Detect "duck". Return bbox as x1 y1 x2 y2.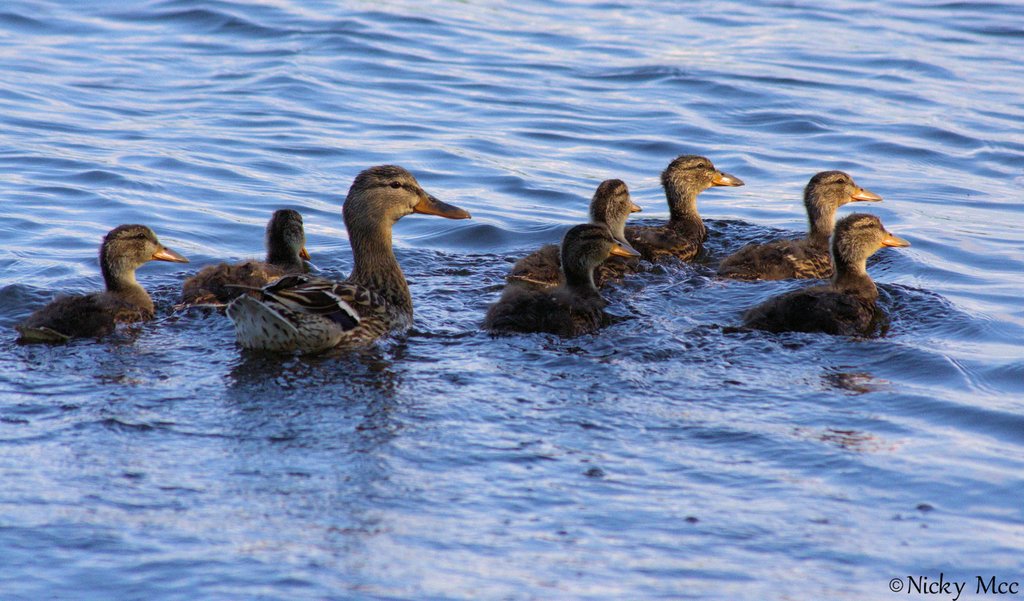
180 206 311 307.
